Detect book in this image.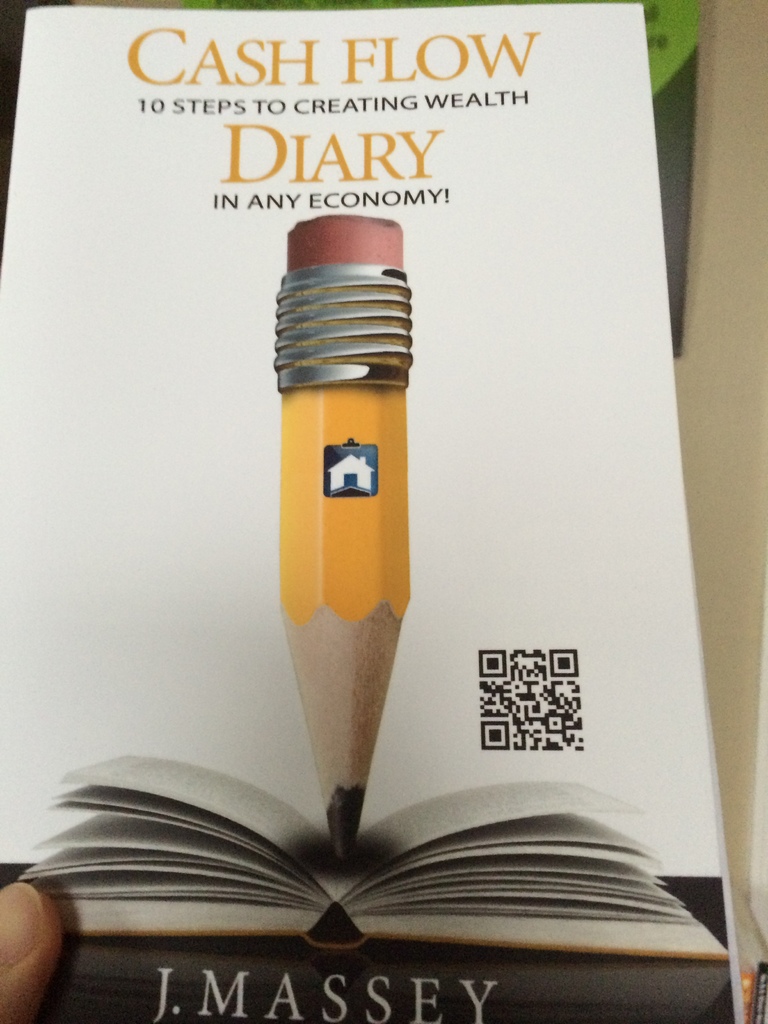
Detection: bbox=(0, 3, 723, 882).
